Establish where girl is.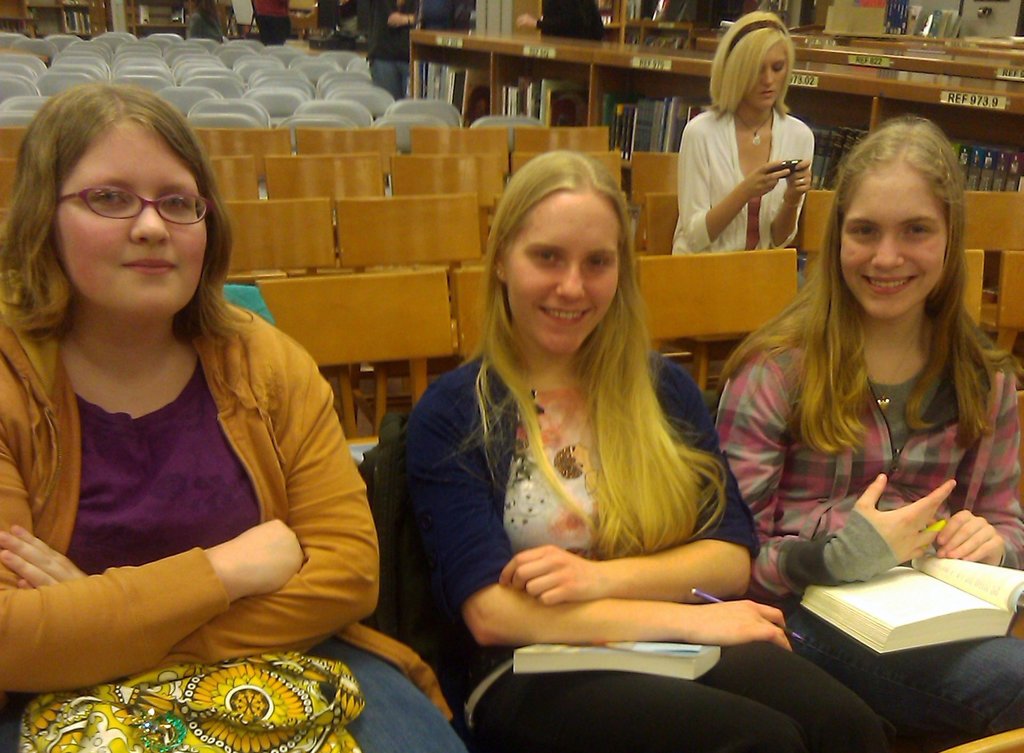
Established at (x1=673, y1=13, x2=814, y2=257).
